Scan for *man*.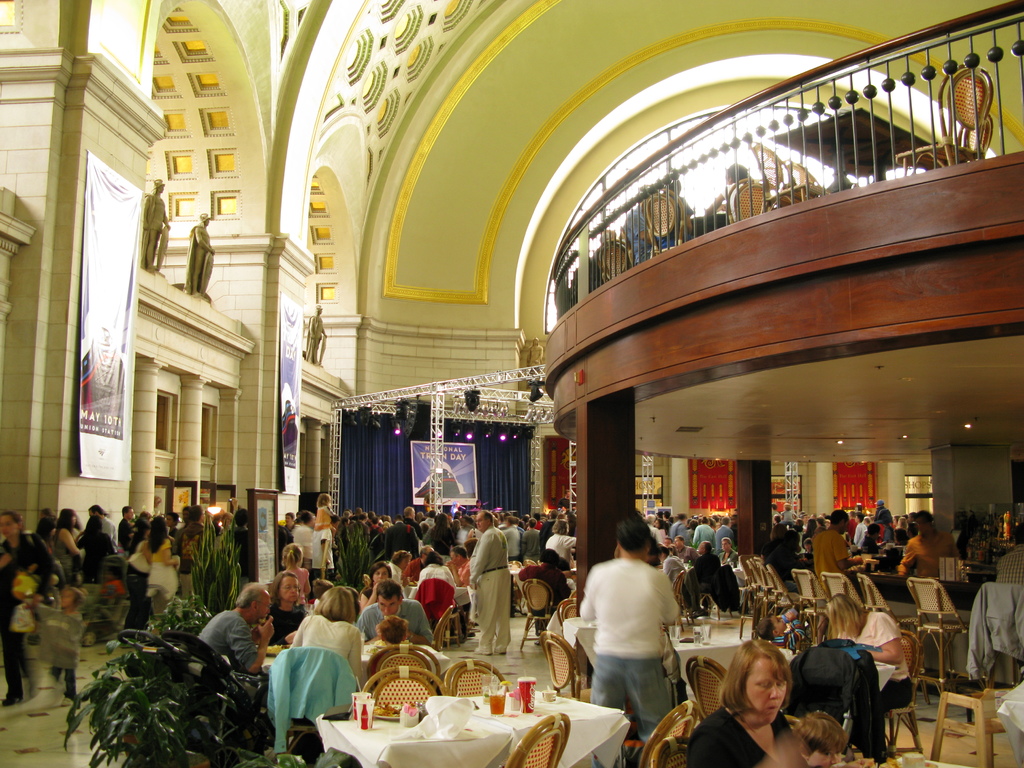
Scan result: 663,538,671,548.
